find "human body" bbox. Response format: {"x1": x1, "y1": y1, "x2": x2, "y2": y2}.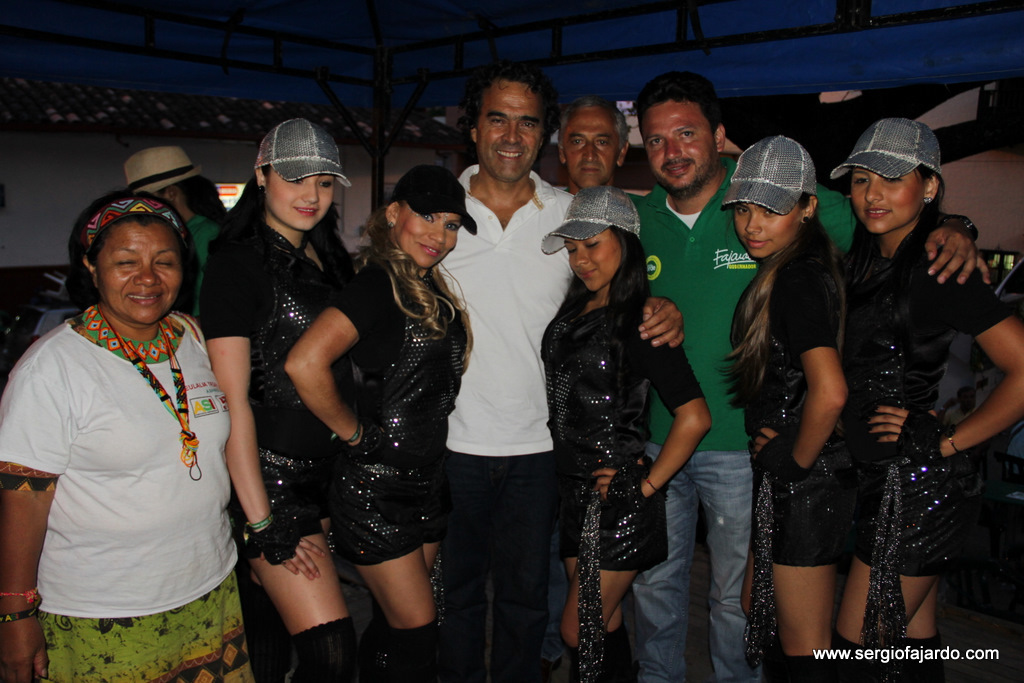
{"x1": 0, "y1": 189, "x2": 259, "y2": 682}.
